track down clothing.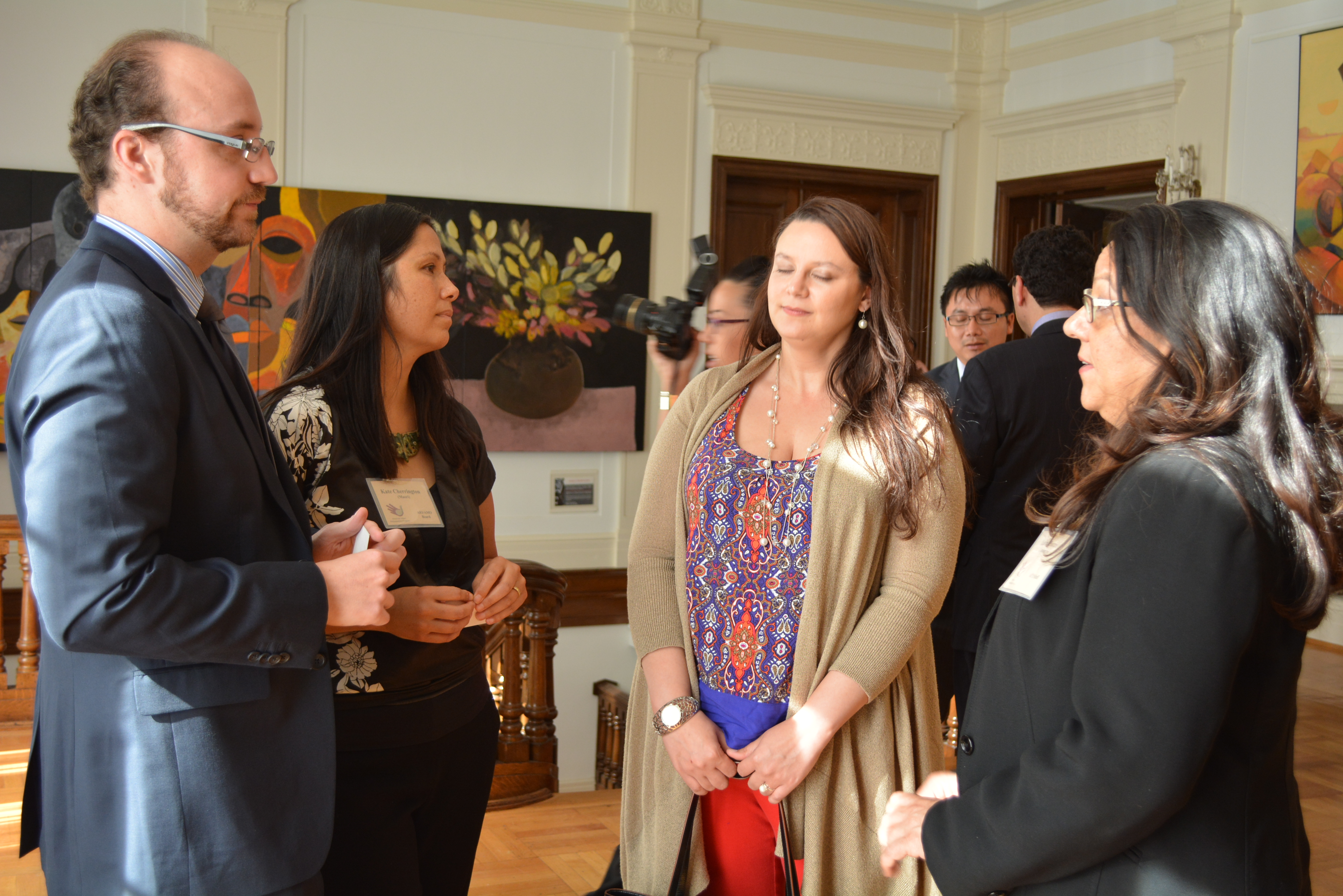
Tracked to [276,133,392,267].
